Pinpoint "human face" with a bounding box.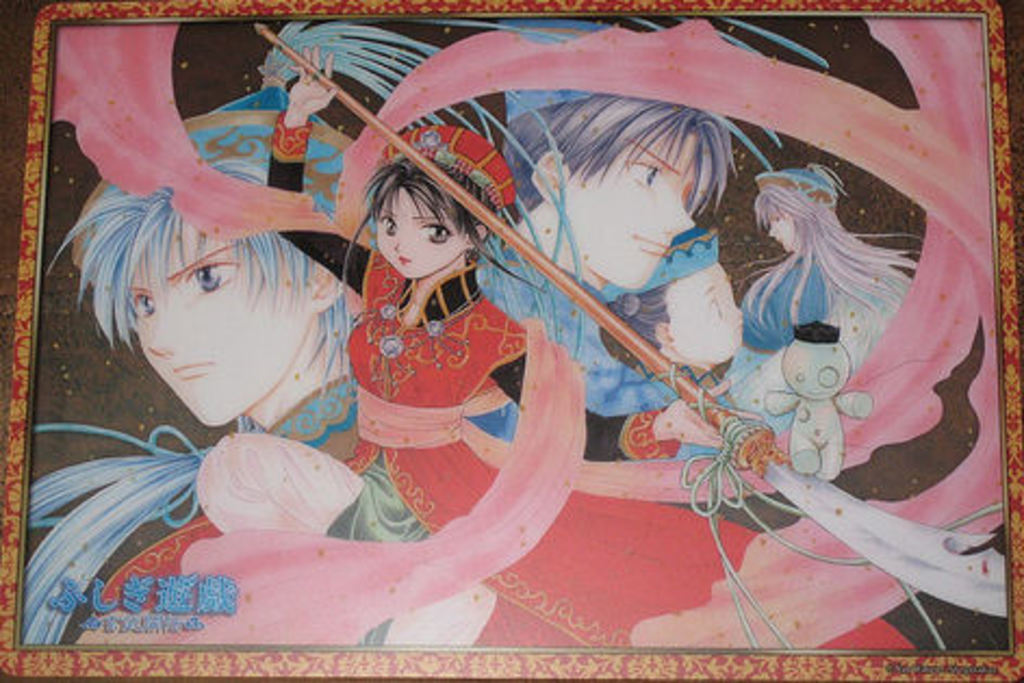
770, 208, 803, 252.
